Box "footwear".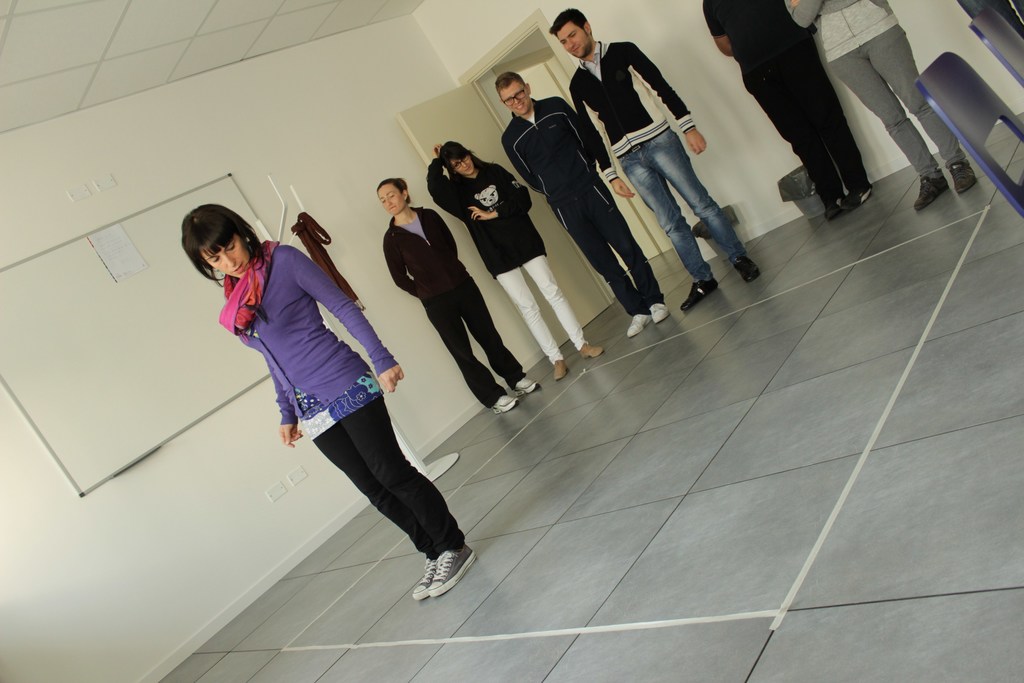
<box>582,341,605,362</box>.
